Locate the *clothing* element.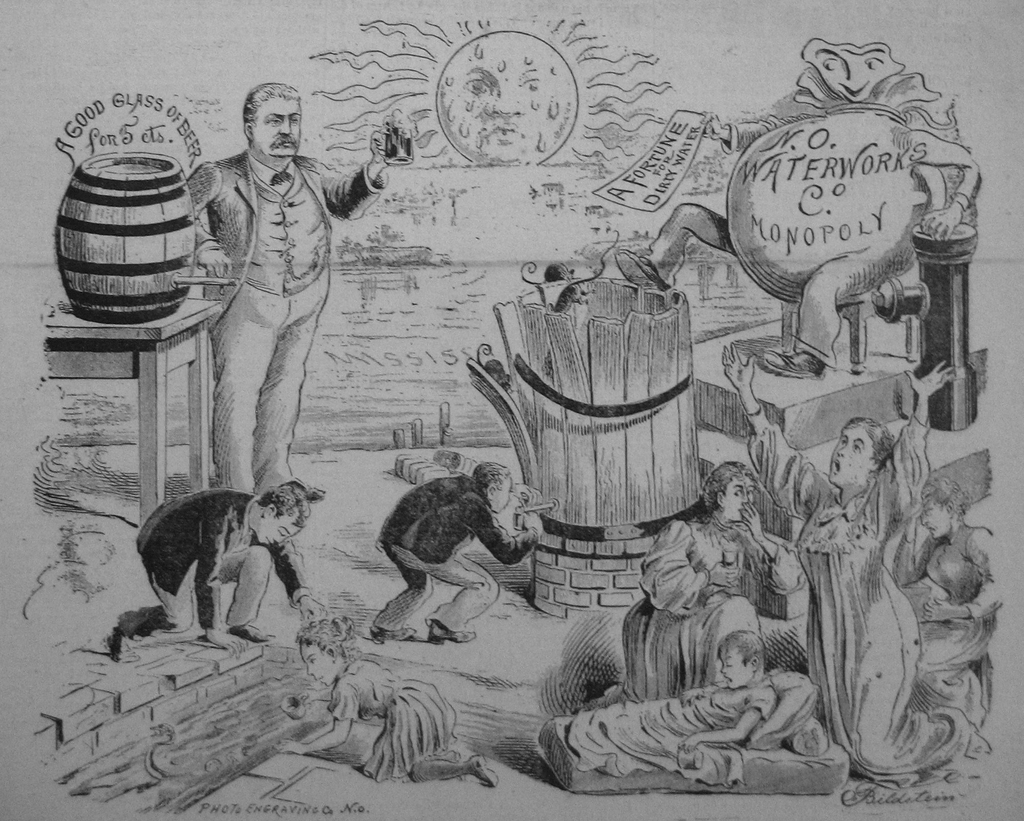
Element bbox: left=626, top=511, right=828, bottom=639.
